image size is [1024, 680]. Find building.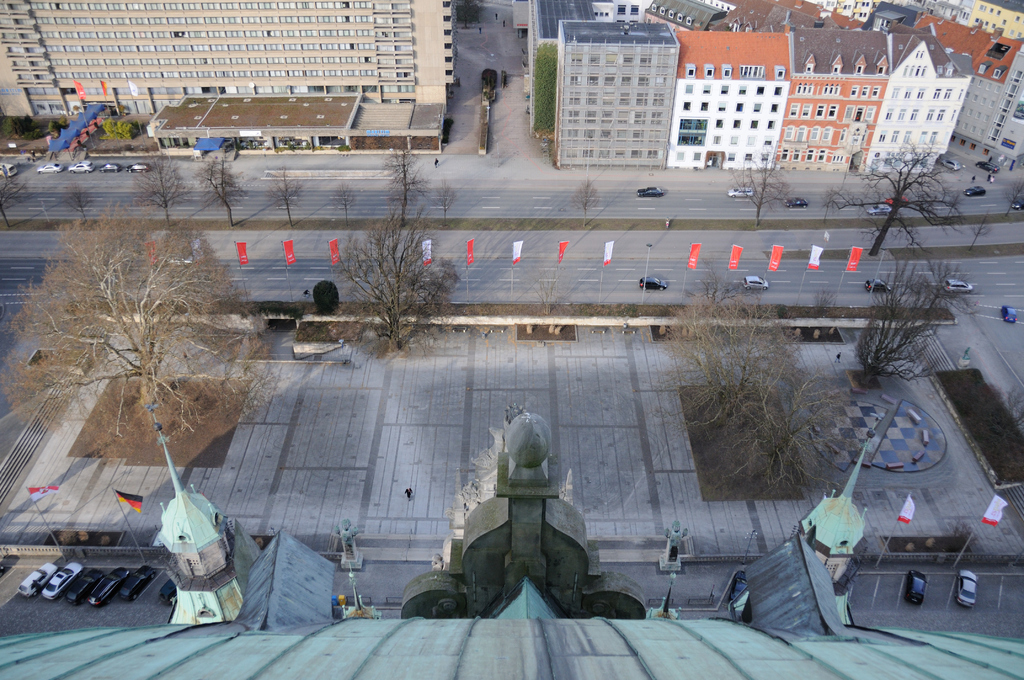
BBox(545, 17, 665, 168).
